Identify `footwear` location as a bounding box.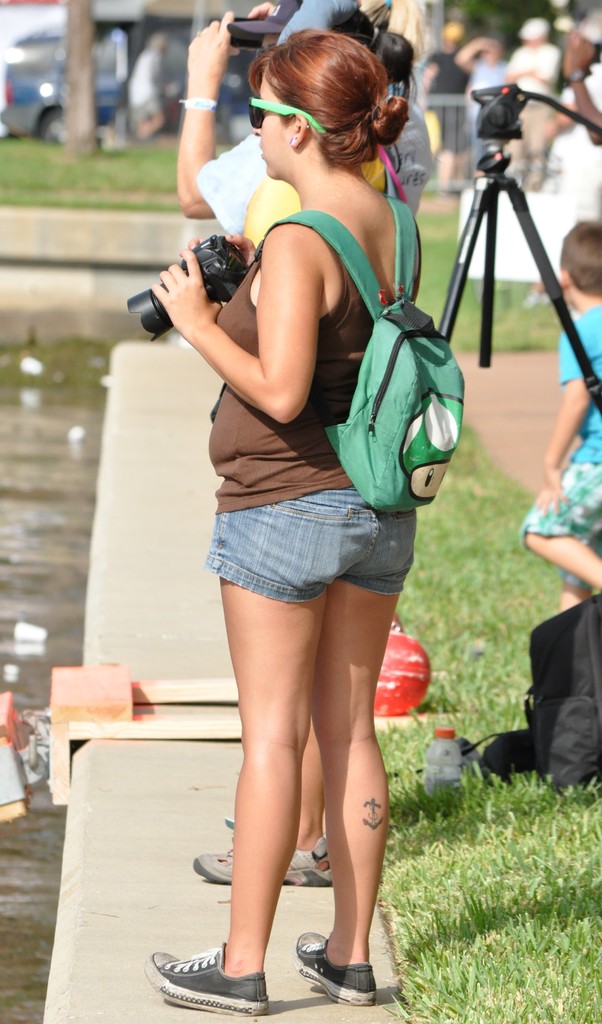
BBox(296, 929, 378, 1009).
